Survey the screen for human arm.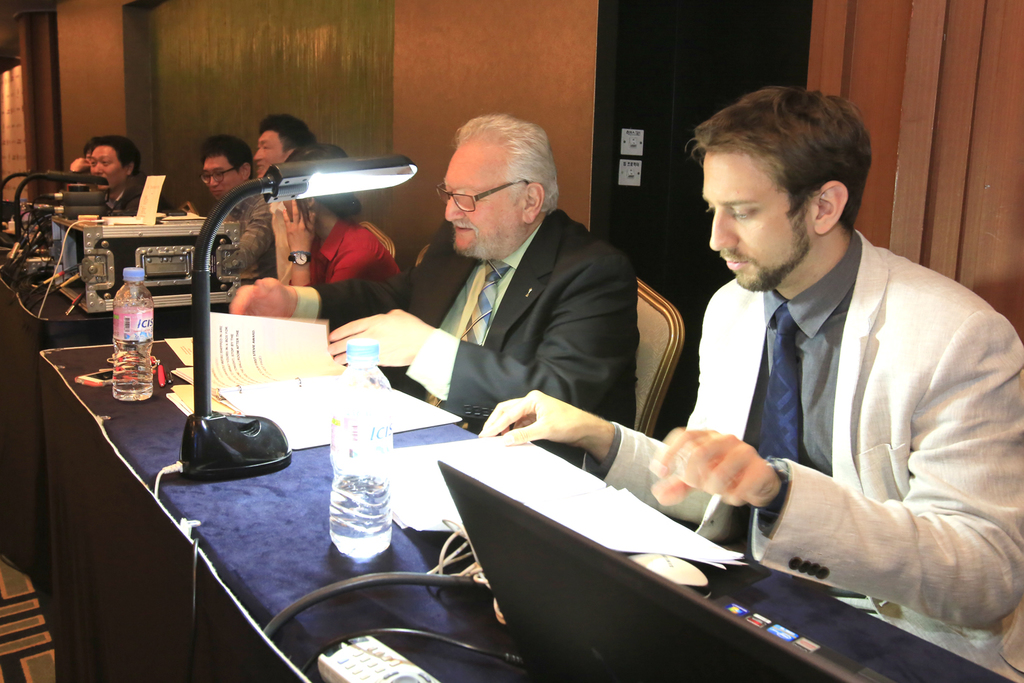
Survey found: left=472, top=385, right=714, bottom=525.
